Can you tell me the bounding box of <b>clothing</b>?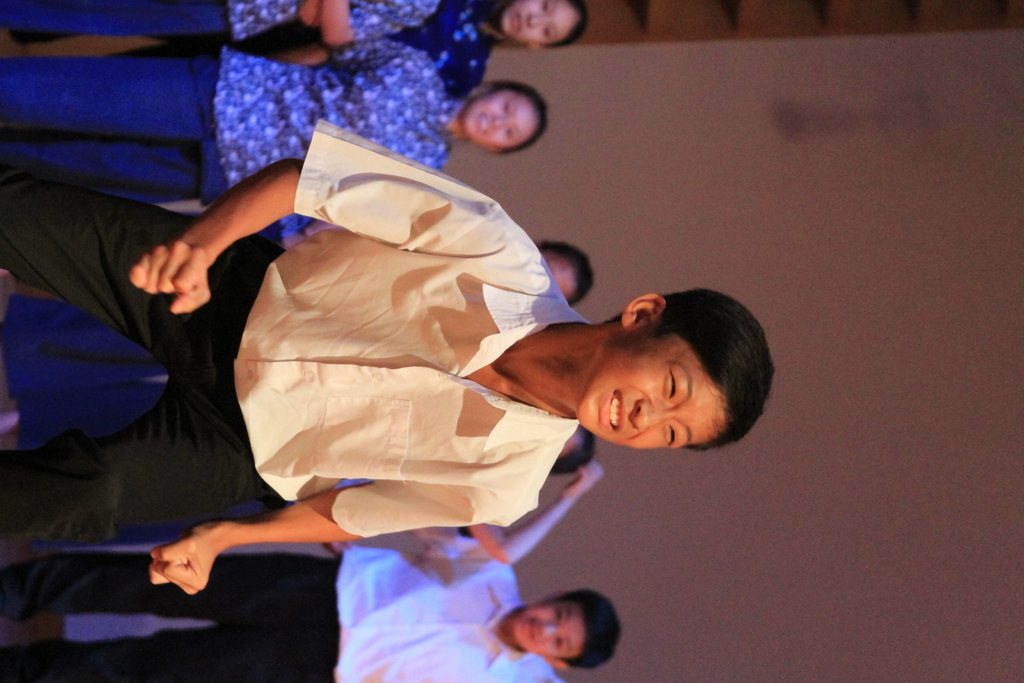
region(0, 38, 470, 240).
